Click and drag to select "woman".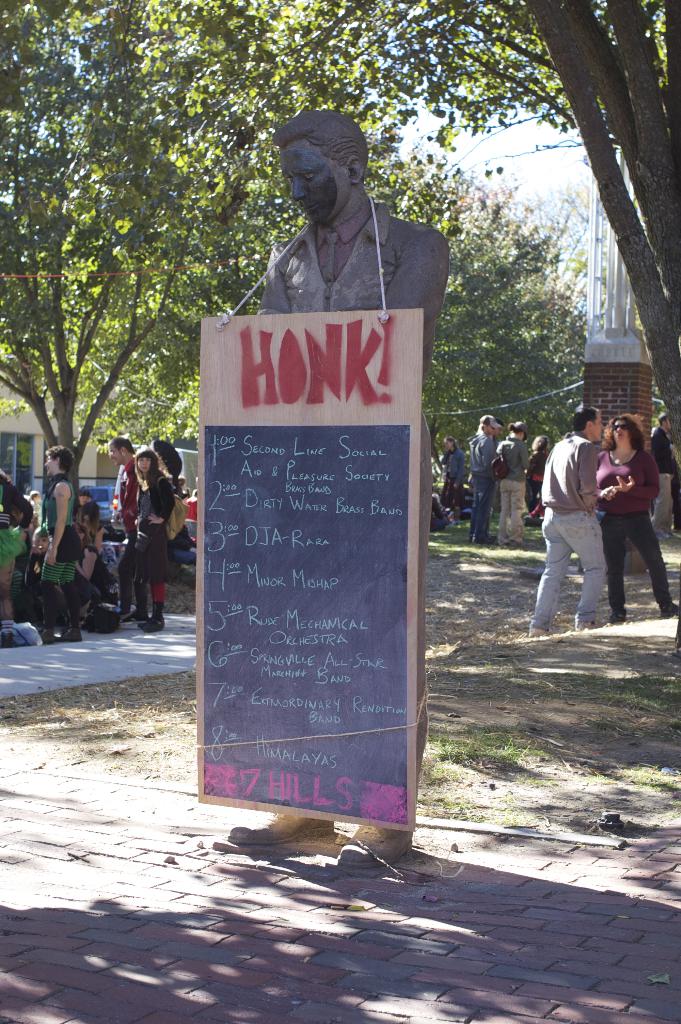
Selection: left=99, top=433, right=181, bottom=634.
